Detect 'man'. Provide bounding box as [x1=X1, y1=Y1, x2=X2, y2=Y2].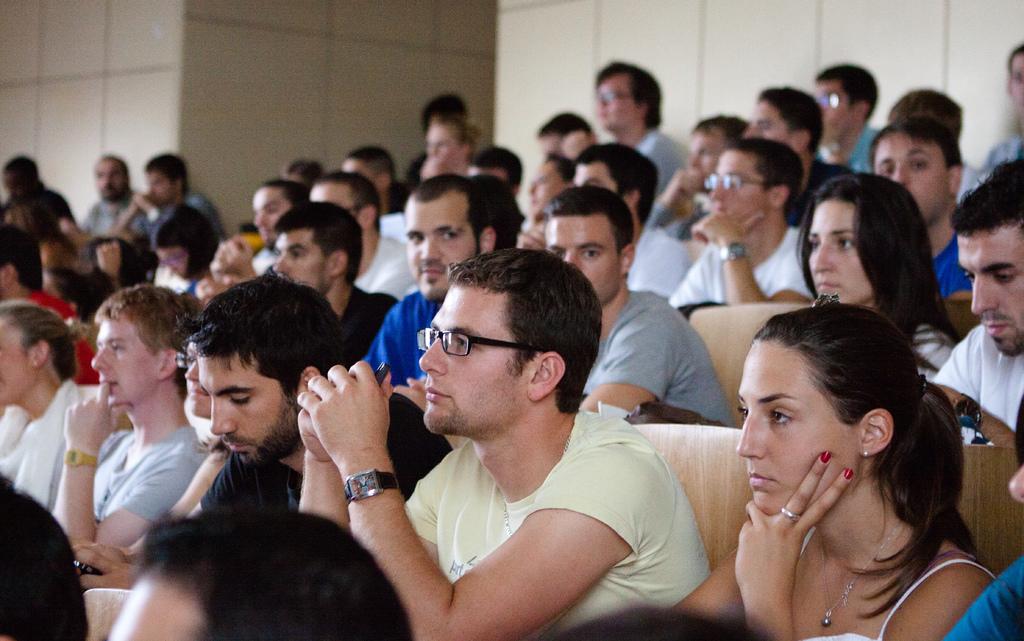
[x1=926, y1=151, x2=1023, y2=458].
